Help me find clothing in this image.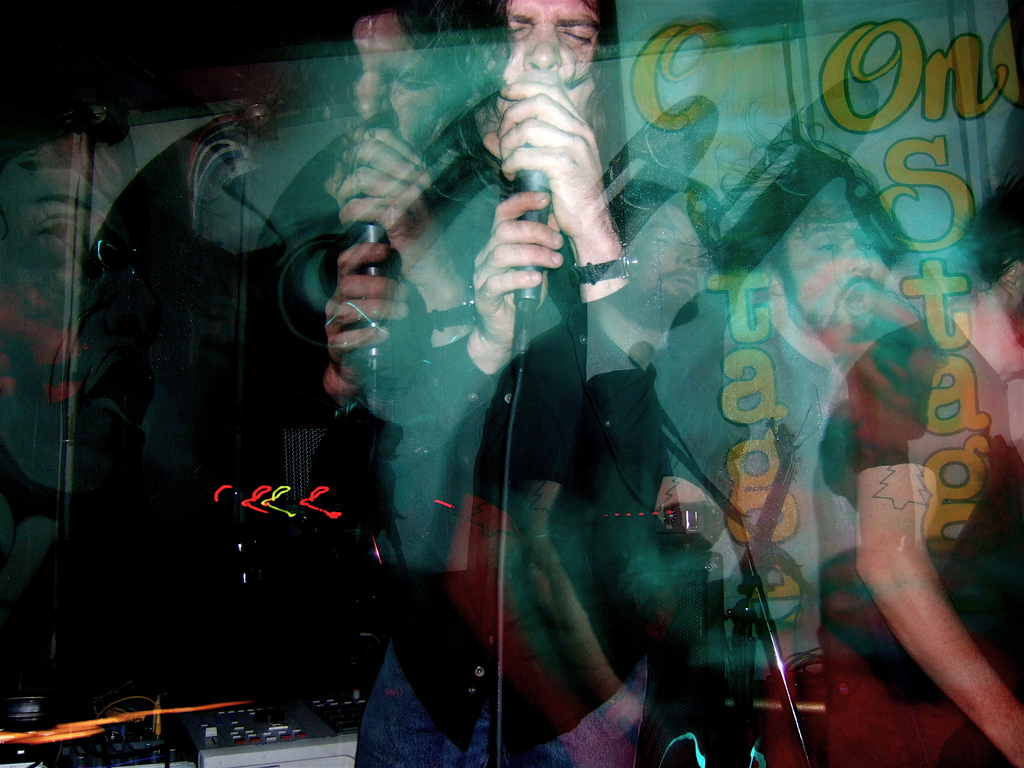
Found it: <box>809,278,1012,722</box>.
